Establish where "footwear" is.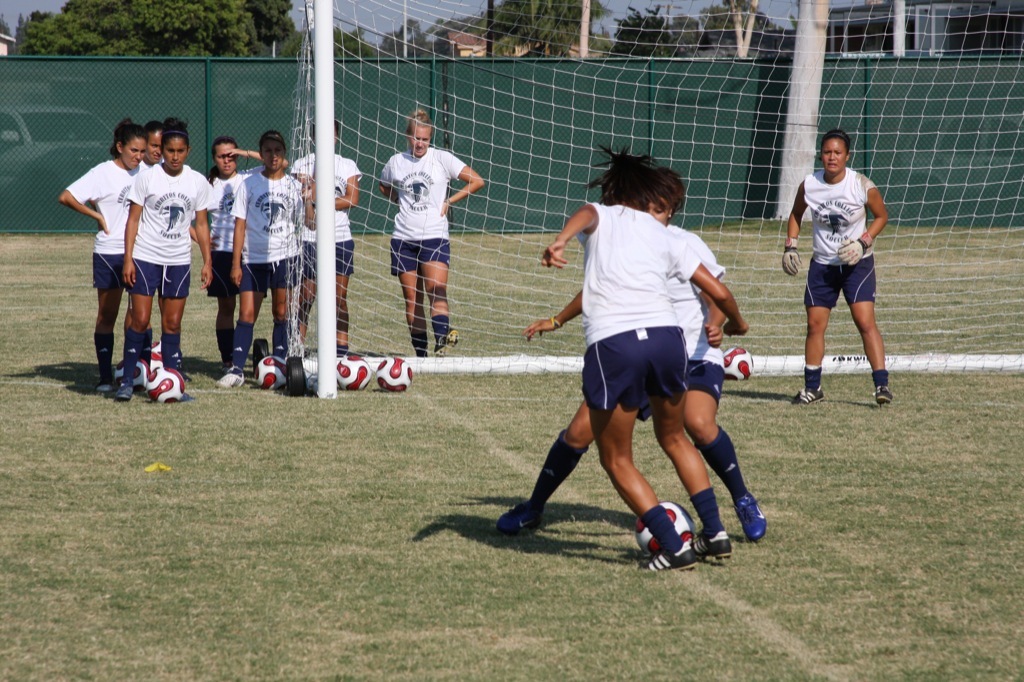
Established at bbox=[97, 377, 111, 390].
